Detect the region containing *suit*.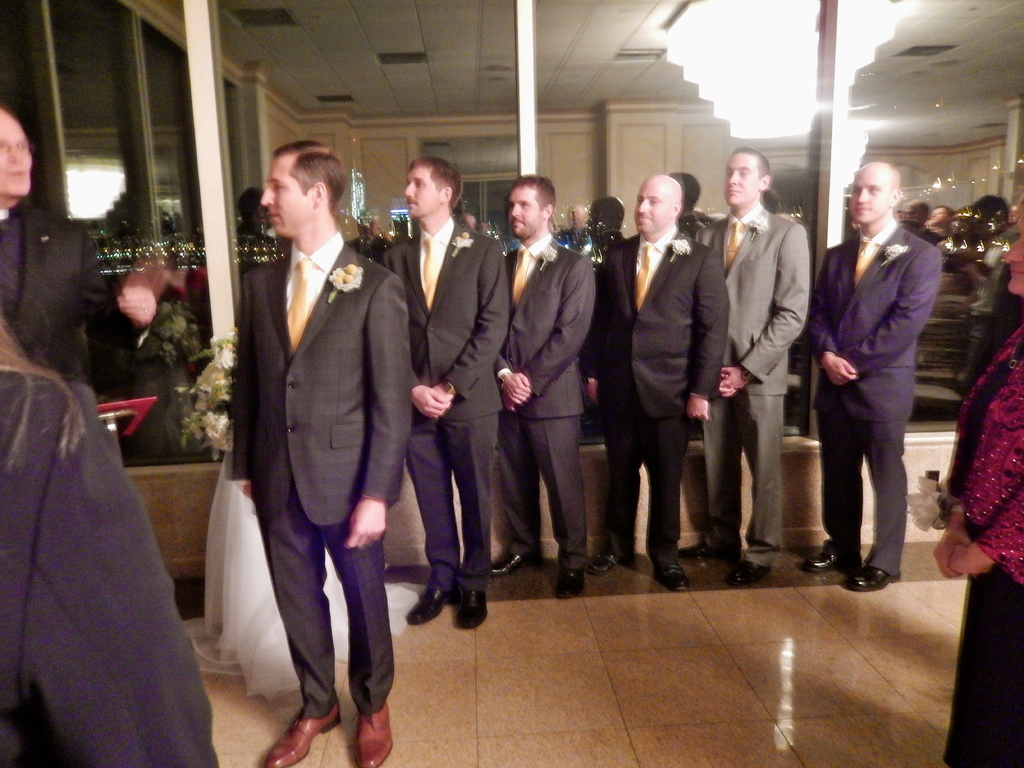
x1=584 y1=227 x2=732 y2=566.
